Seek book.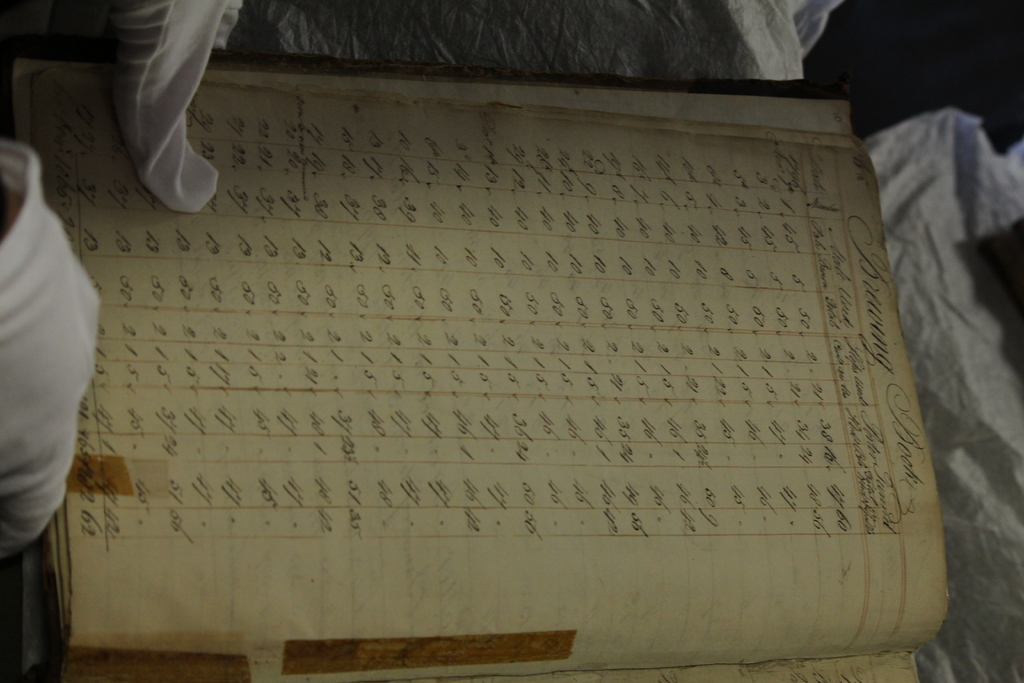
<box>0,37,968,655</box>.
